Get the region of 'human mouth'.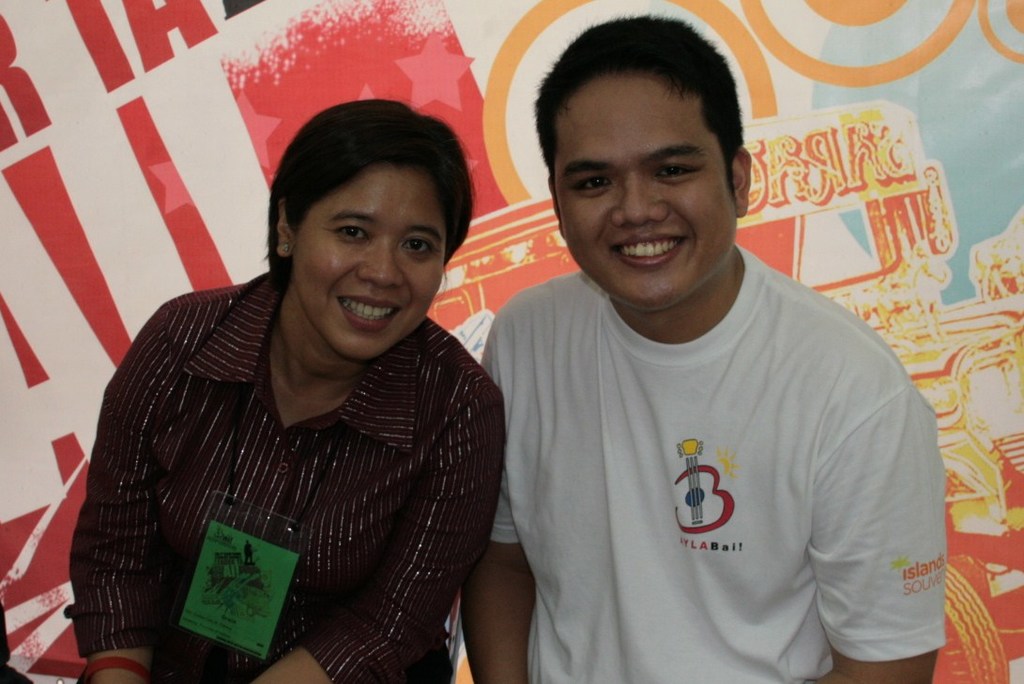
(613, 233, 683, 269).
